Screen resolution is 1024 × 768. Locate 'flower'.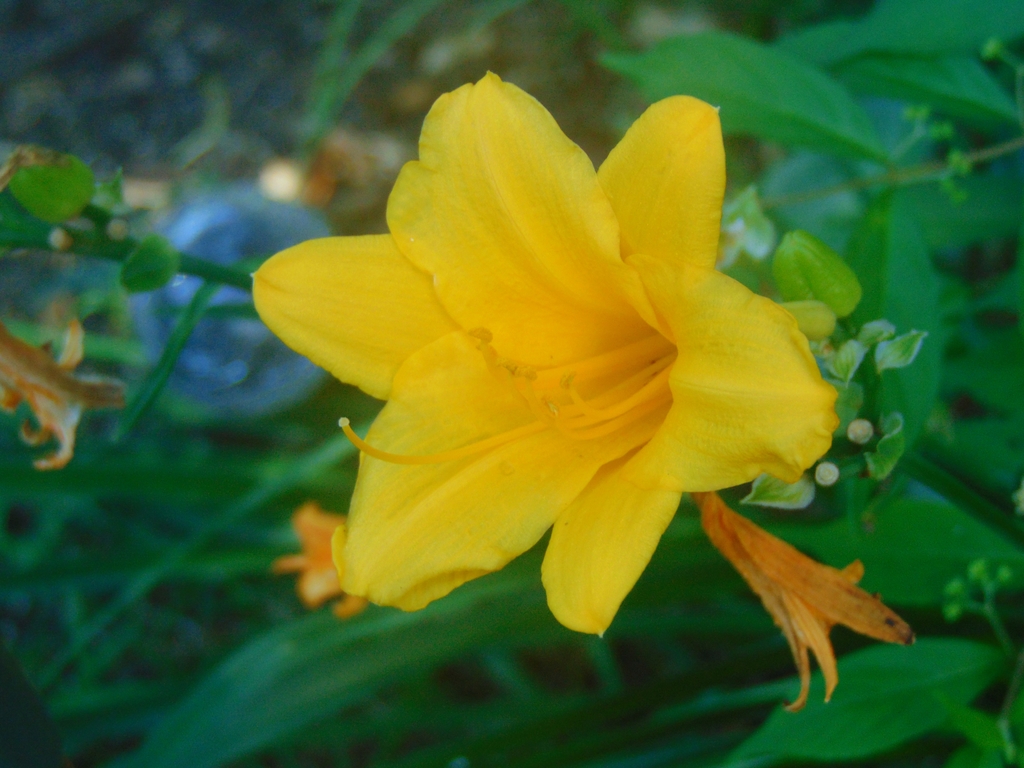
x1=0, y1=321, x2=133, y2=477.
